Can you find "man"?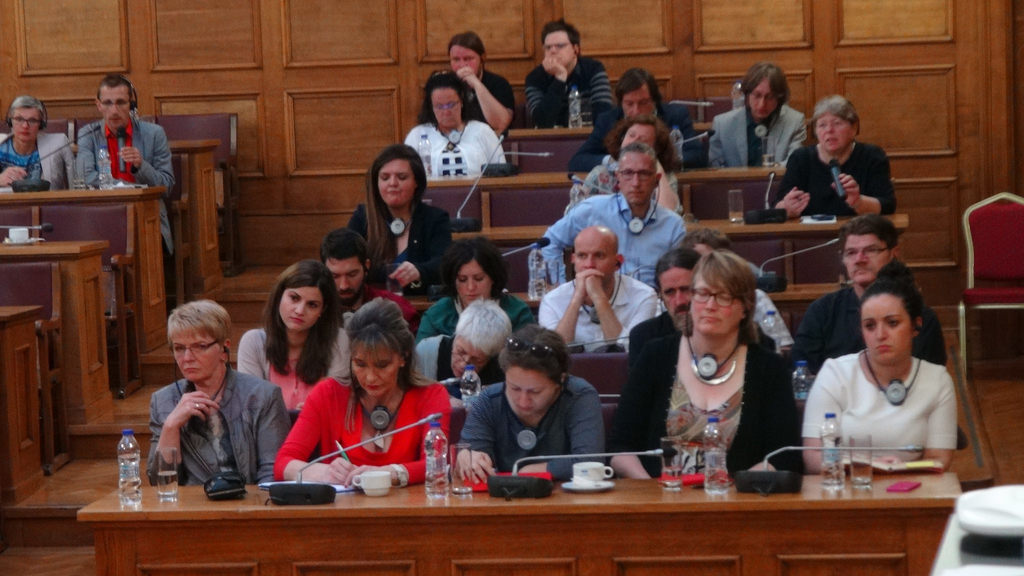
Yes, bounding box: left=541, top=224, right=660, bottom=348.
